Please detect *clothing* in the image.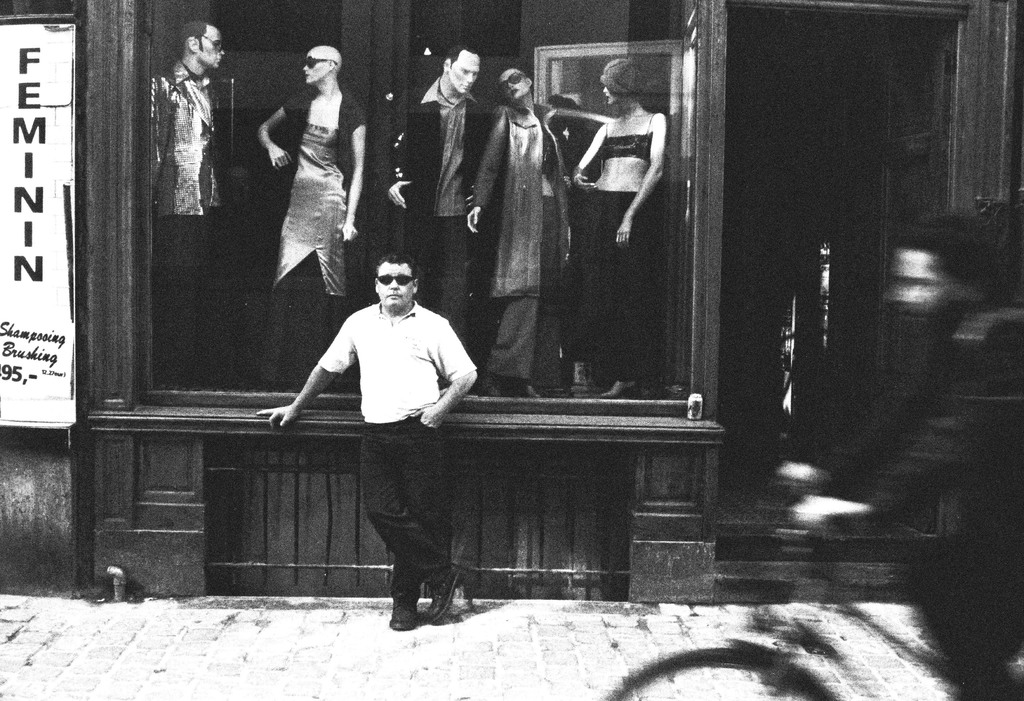
571 190 666 382.
